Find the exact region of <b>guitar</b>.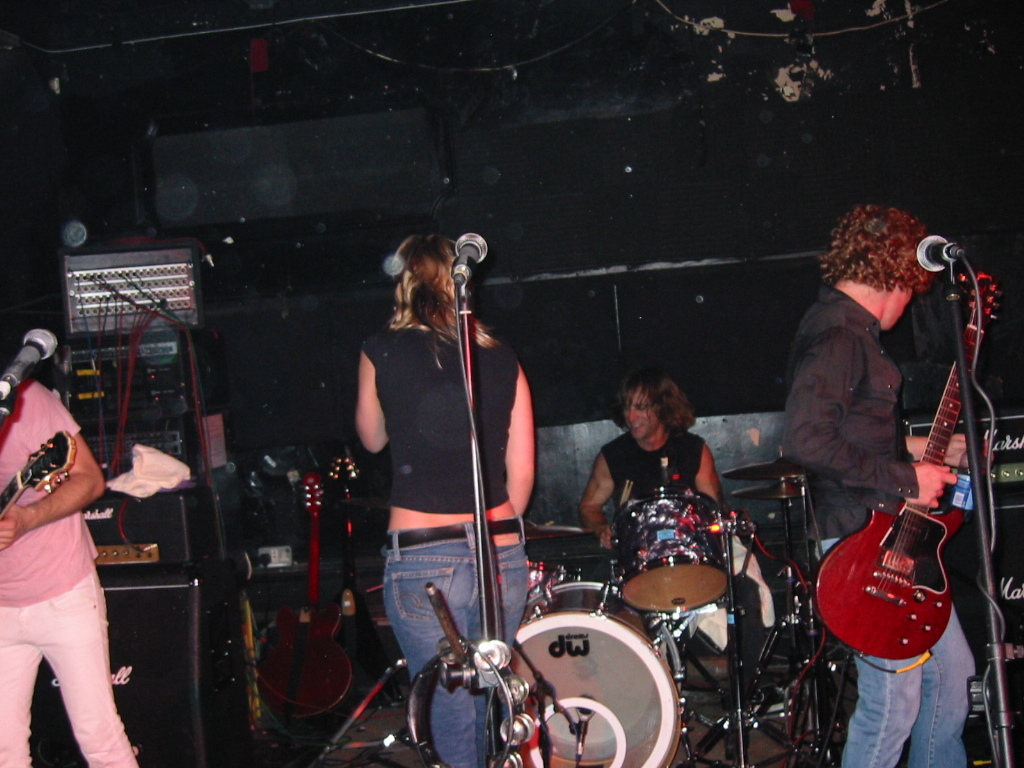
Exact region: x1=0, y1=431, x2=73, y2=521.
